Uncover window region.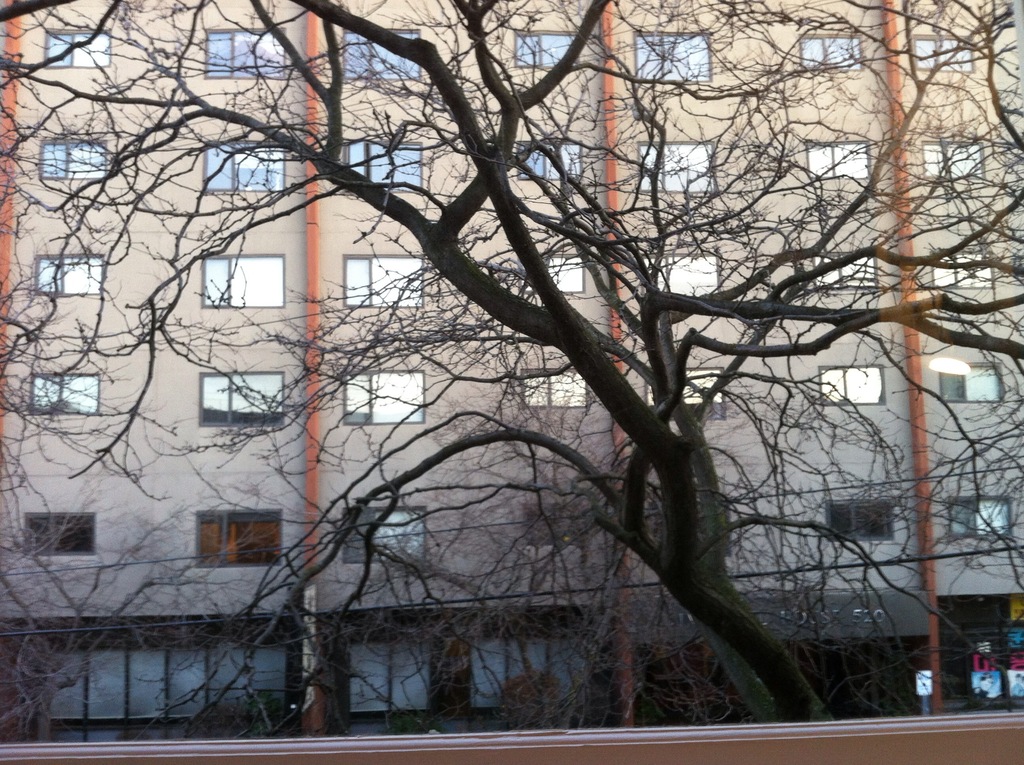
Uncovered: [left=909, top=30, right=972, bottom=70].
